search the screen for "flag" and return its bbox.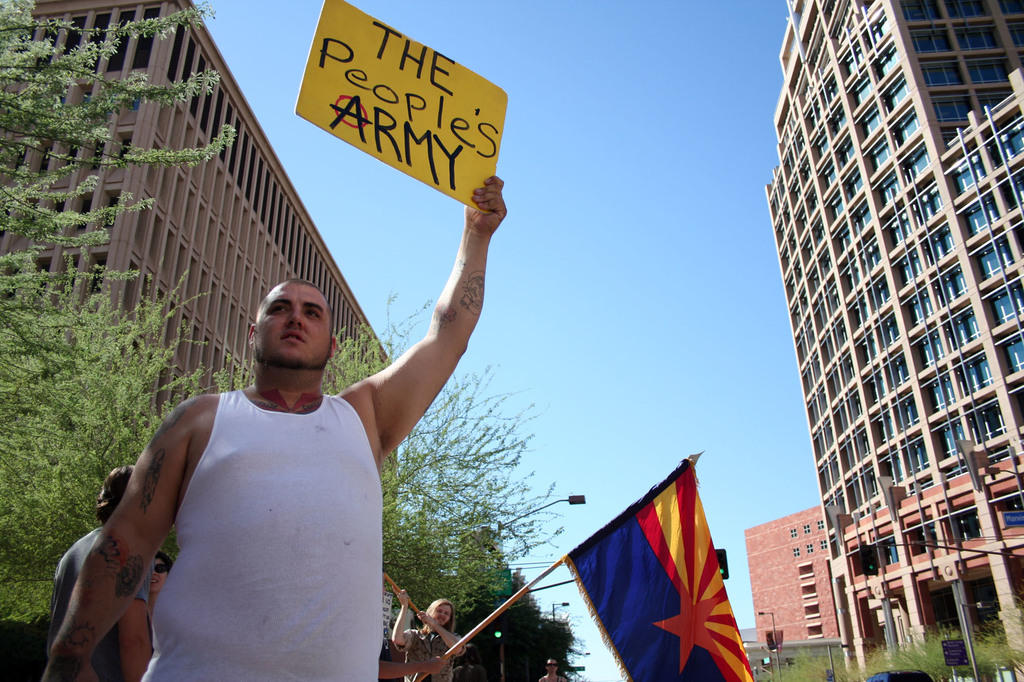
Found: l=557, t=454, r=757, b=669.
